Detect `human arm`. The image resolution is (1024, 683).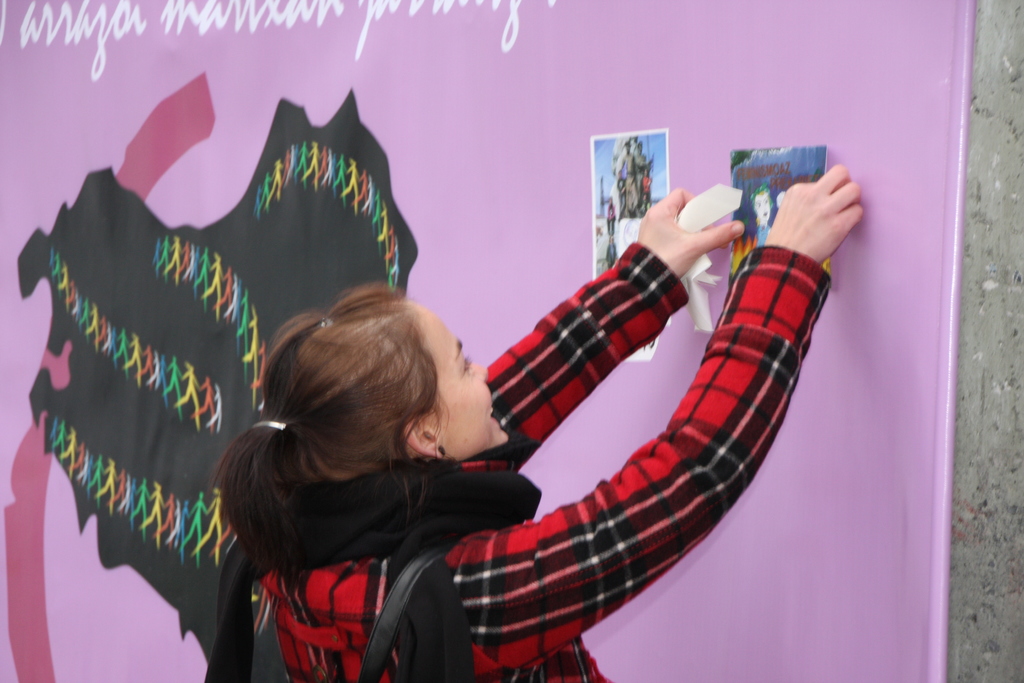
487:180:747:483.
